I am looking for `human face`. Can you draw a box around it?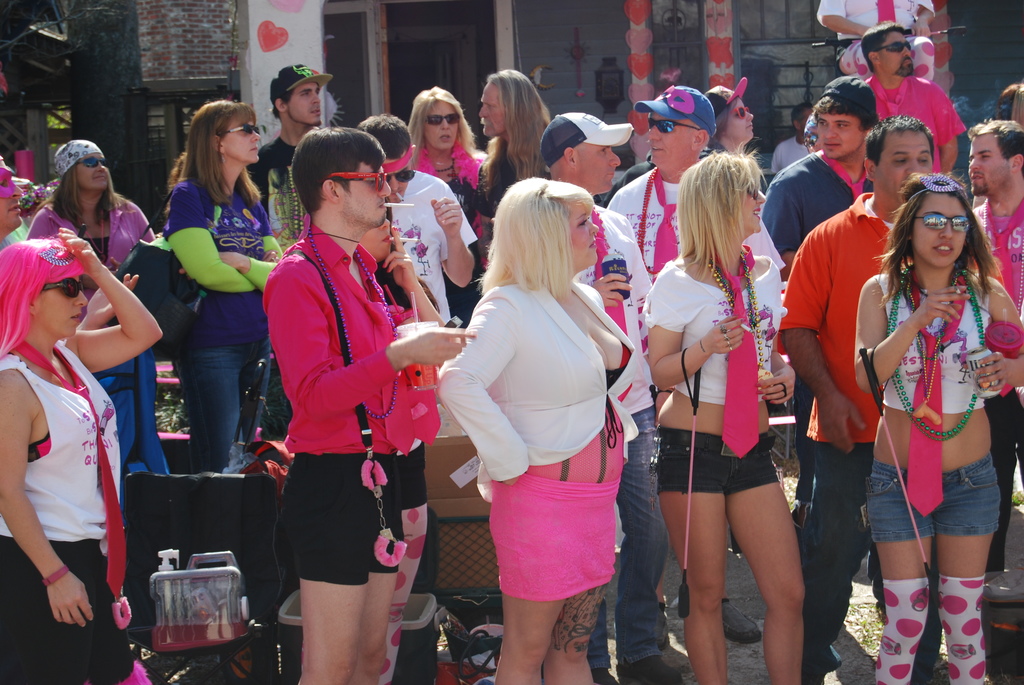
Sure, the bounding box is rect(870, 130, 932, 201).
